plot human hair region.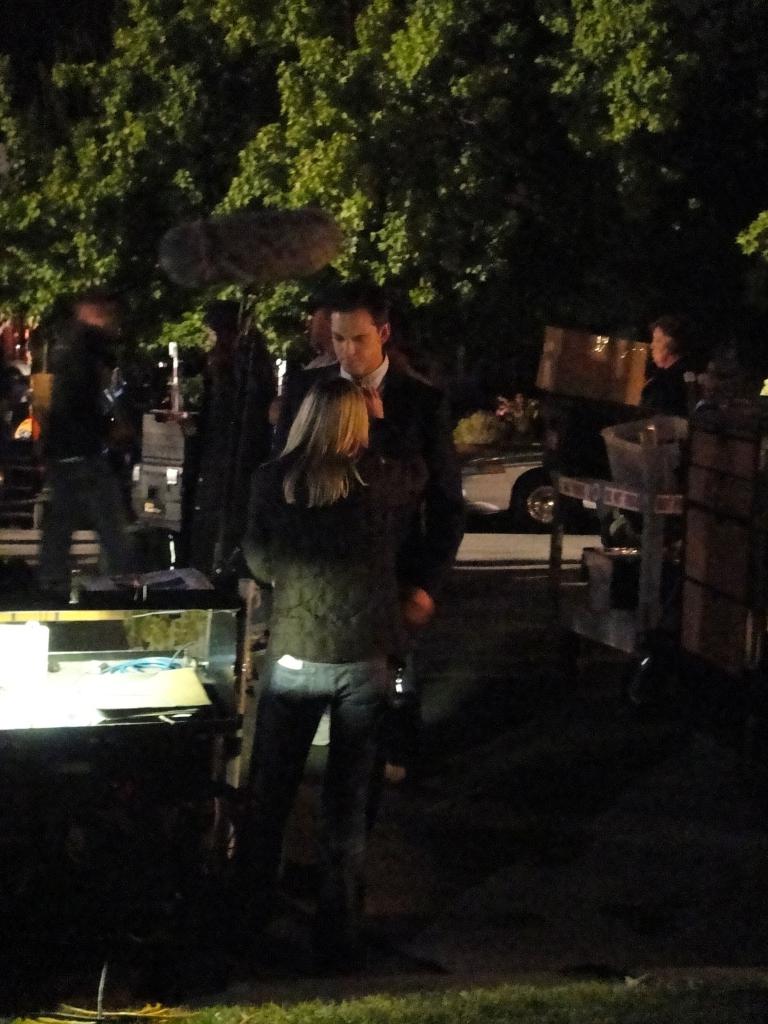
Plotted at <box>271,379,369,506</box>.
